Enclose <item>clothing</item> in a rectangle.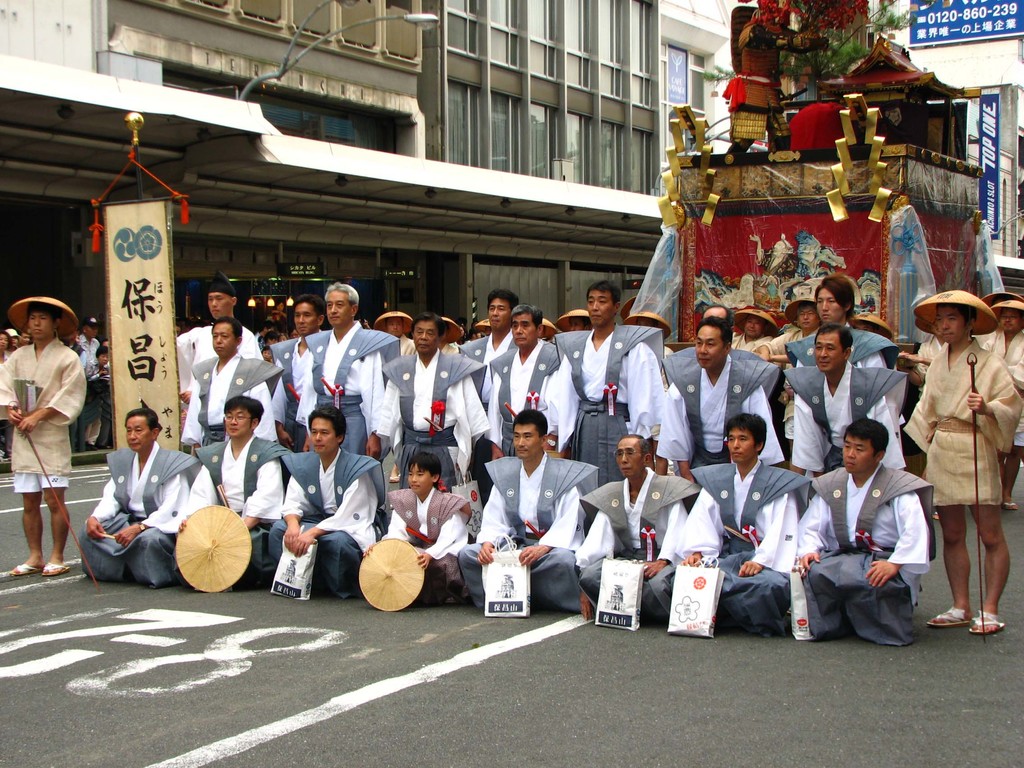
l=258, t=339, r=268, b=349.
